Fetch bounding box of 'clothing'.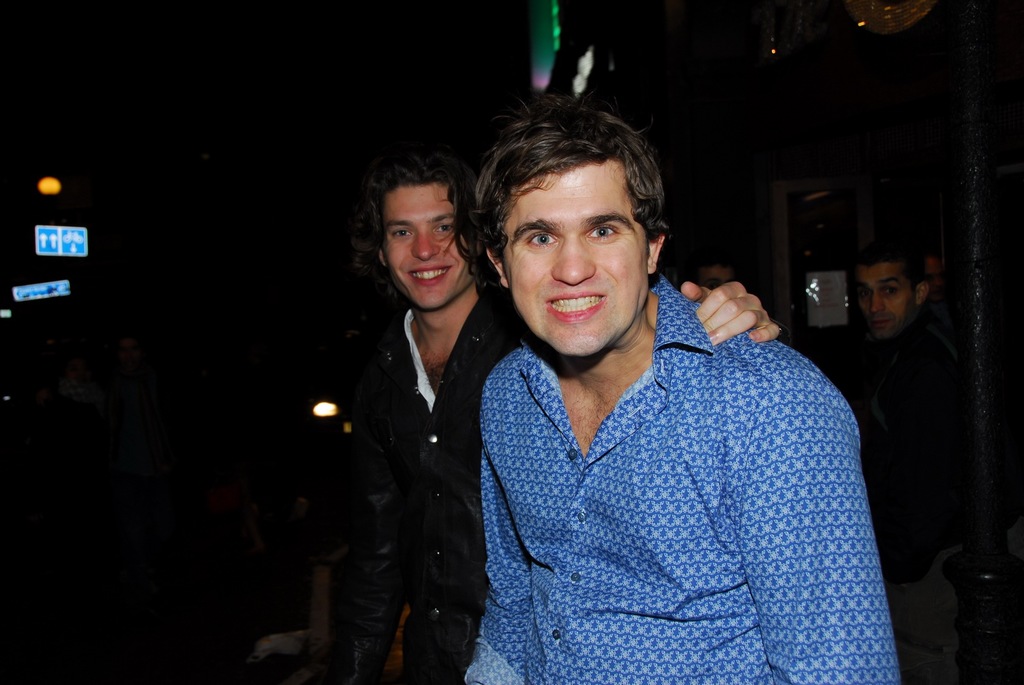
Bbox: x1=341, y1=279, x2=525, y2=684.
